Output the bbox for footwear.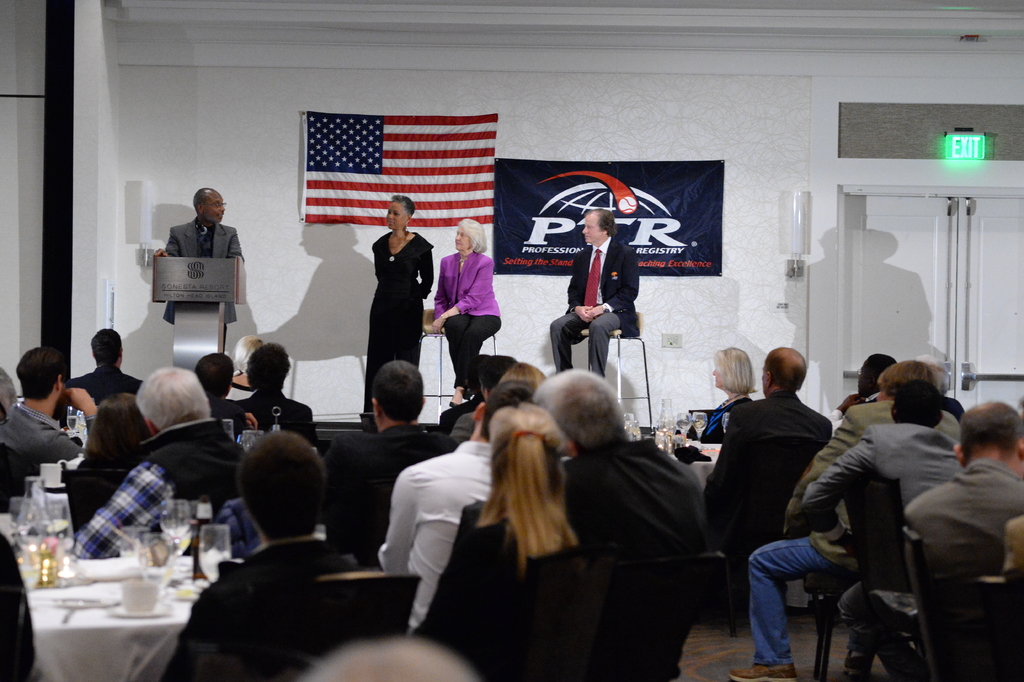
[left=729, top=661, right=799, bottom=681].
